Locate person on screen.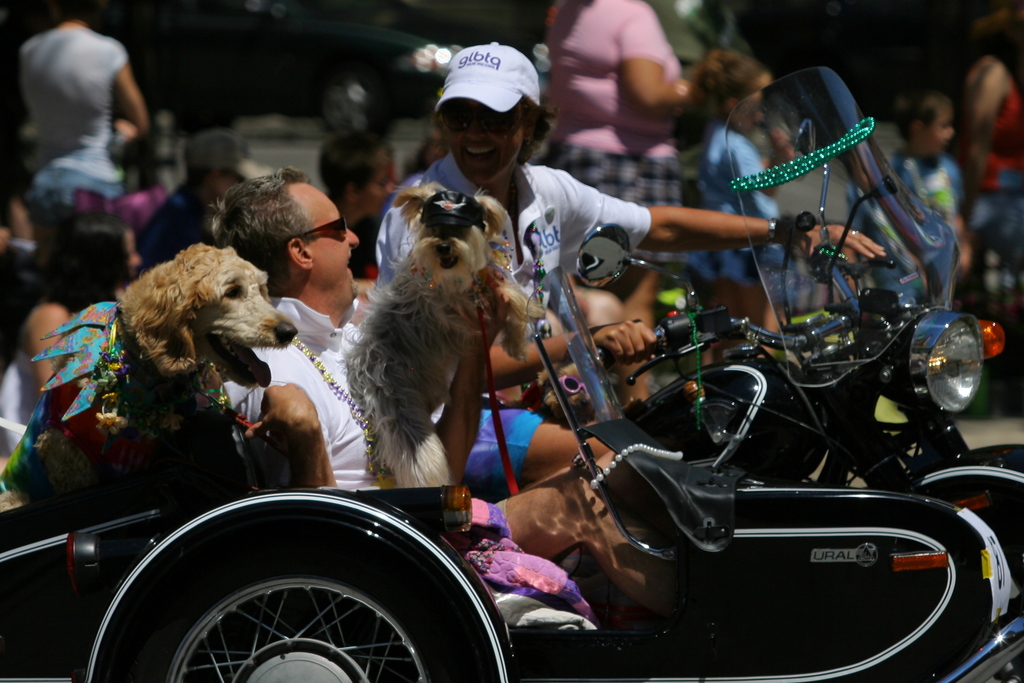
On screen at box(954, 3, 1023, 261).
